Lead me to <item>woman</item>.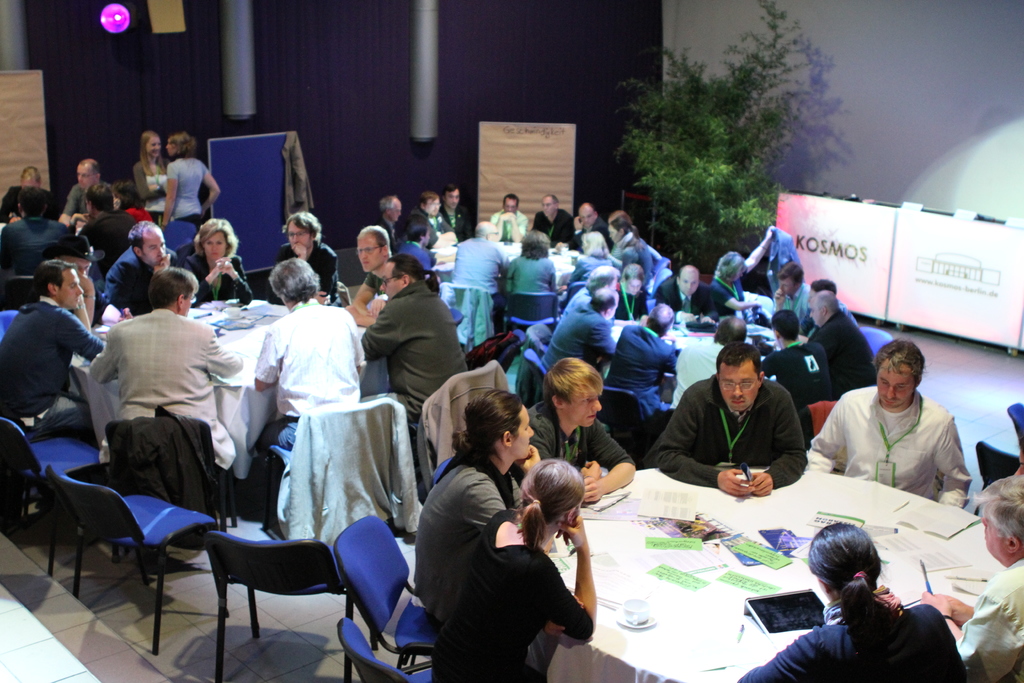
Lead to bbox=[709, 226, 772, 316].
